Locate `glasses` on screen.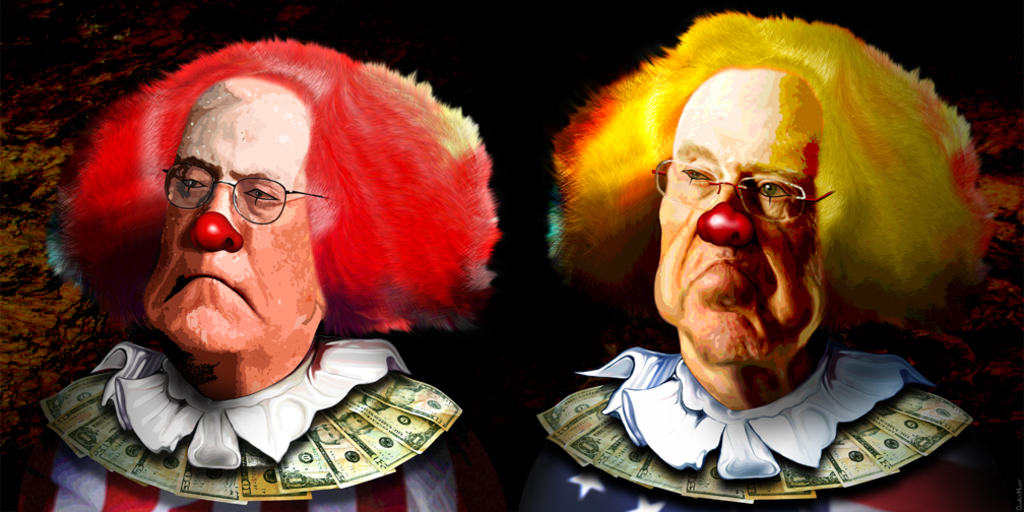
On screen at box(136, 158, 328, 229).
